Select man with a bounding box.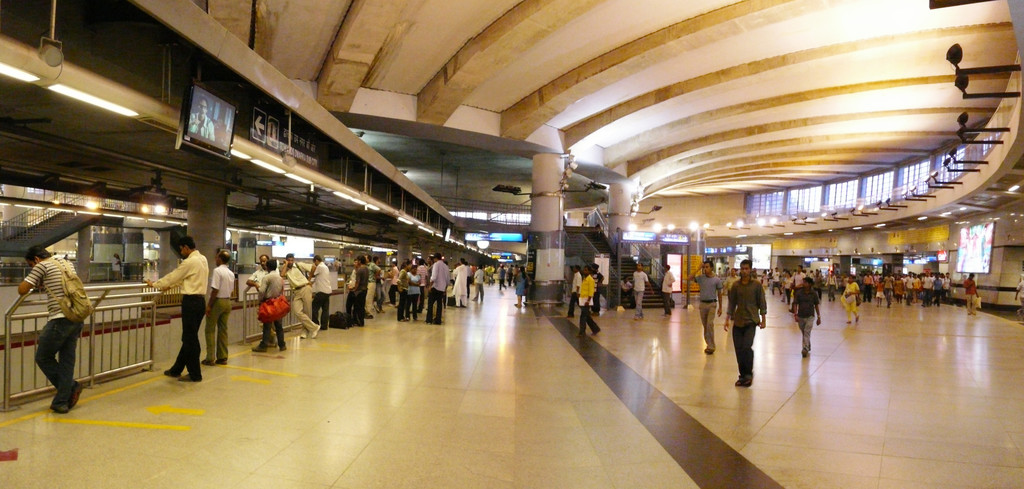
locate(662, 262, 674, 317).
